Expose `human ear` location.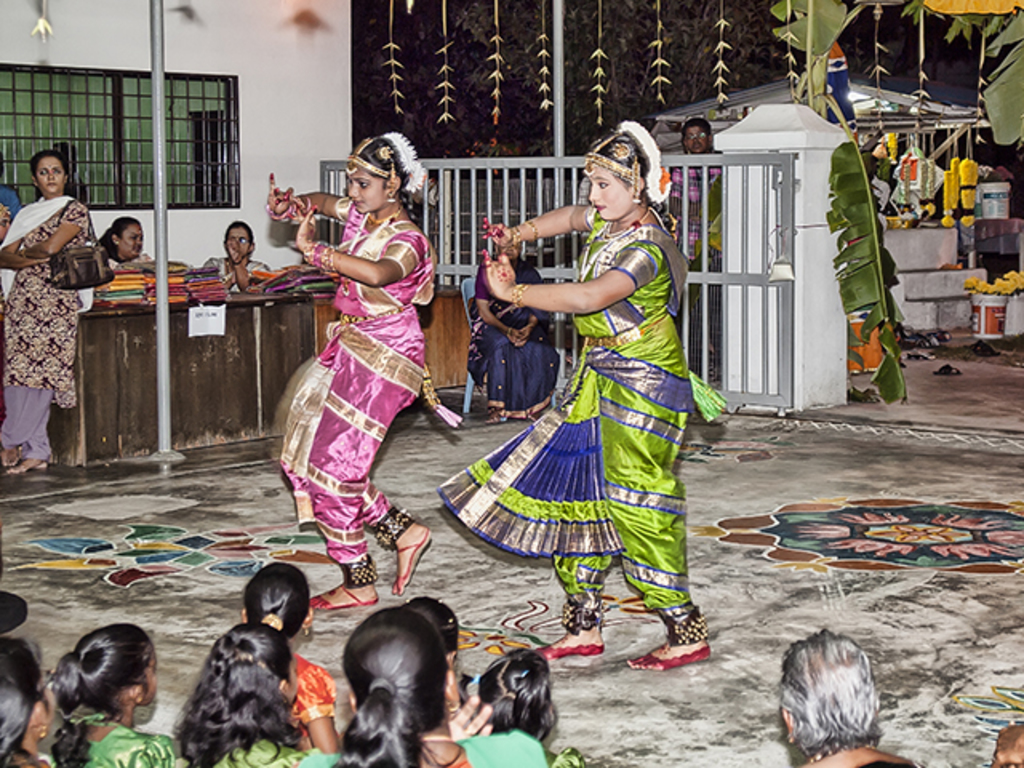
Exposed at 237 606 248 622.
